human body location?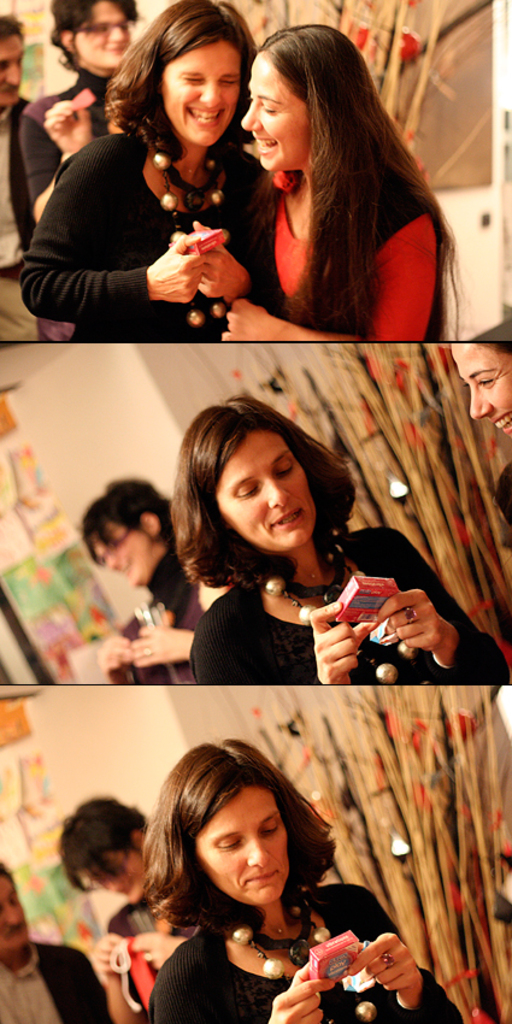
{"x1": 139, "y1": 731, "x2": 453, "y2": 1023}
